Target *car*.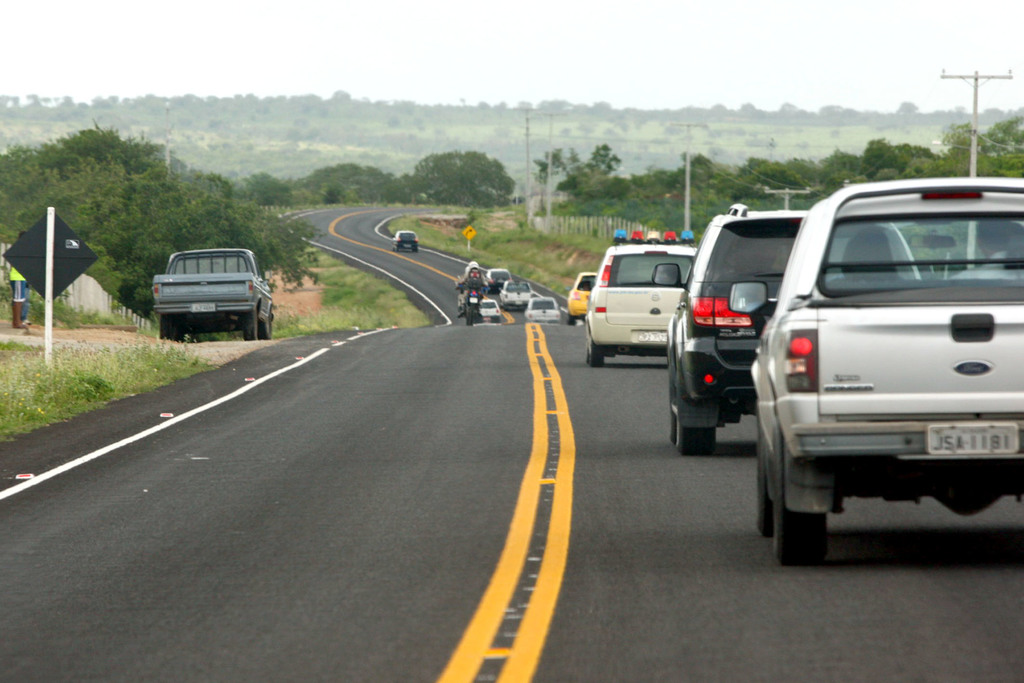
Target region: left=753, top=179, right=1023, bottom=557.
